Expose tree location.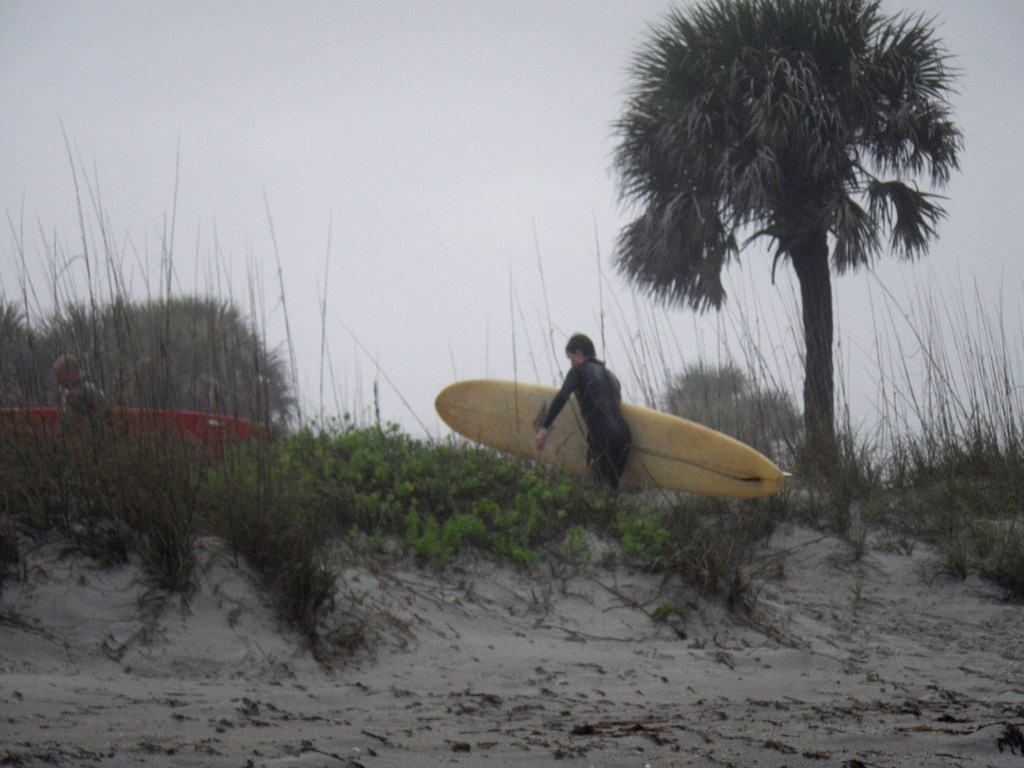
Exposed at bbox=[616, 0, 961, 515].
